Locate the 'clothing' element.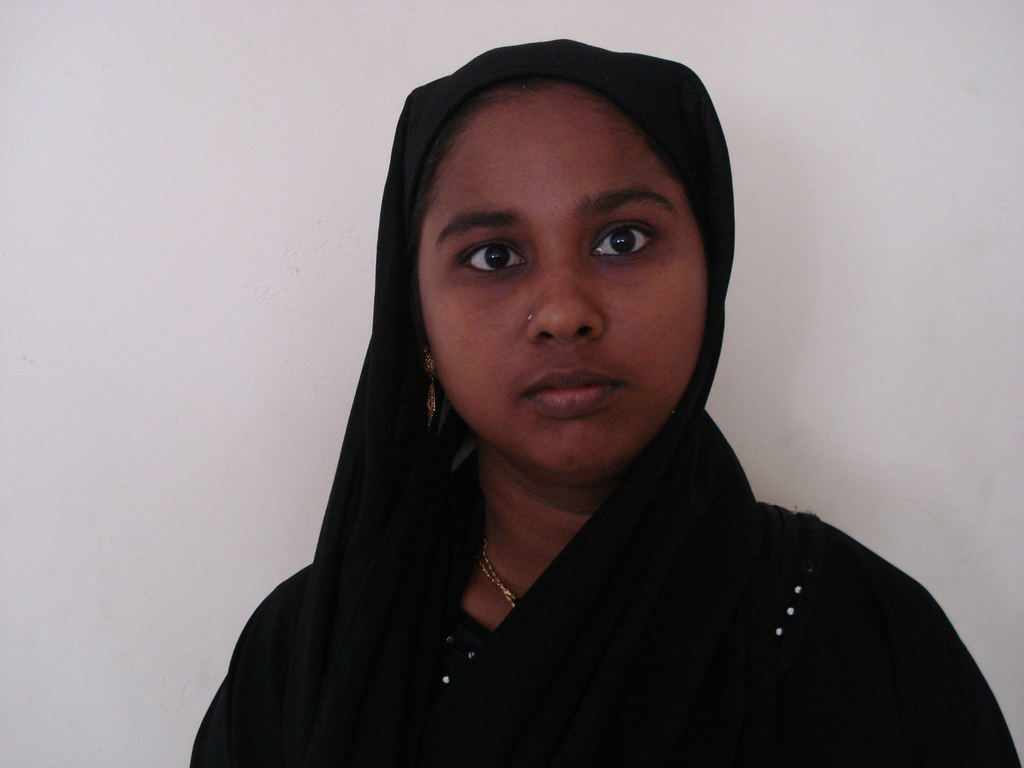
Element bbox: {"left": 204, "top": 397, "right": 1023, "bottom": 746}.
